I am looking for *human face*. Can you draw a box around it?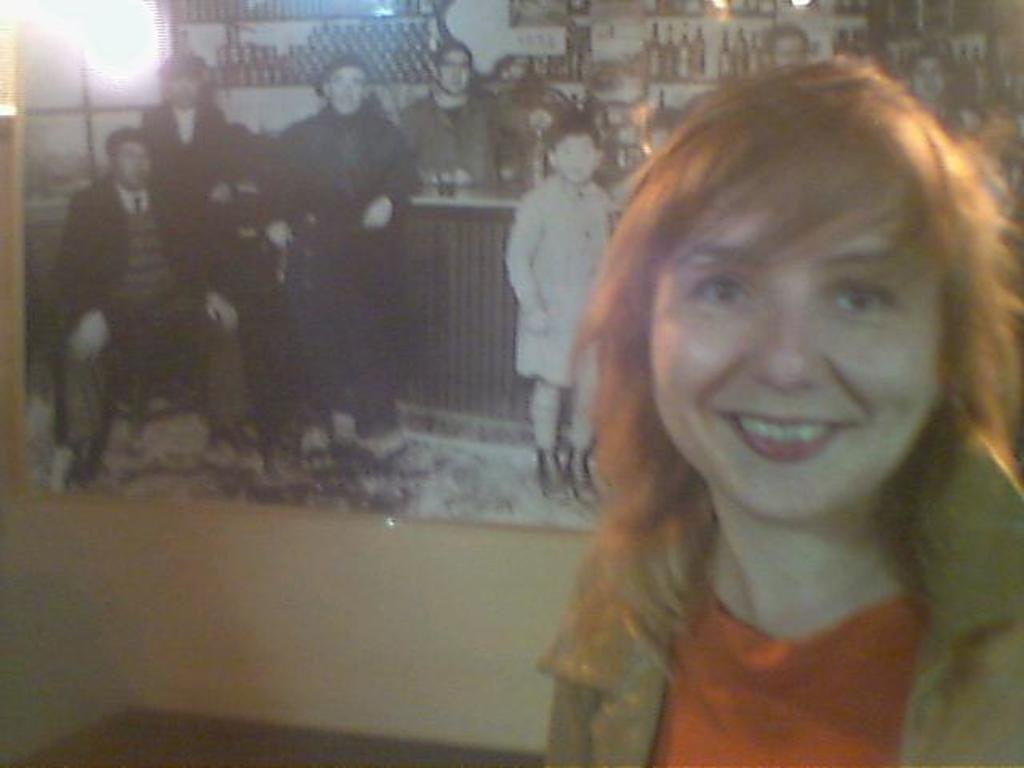
Sure, the bounding box is BBox(557, 131, 598, 181).
